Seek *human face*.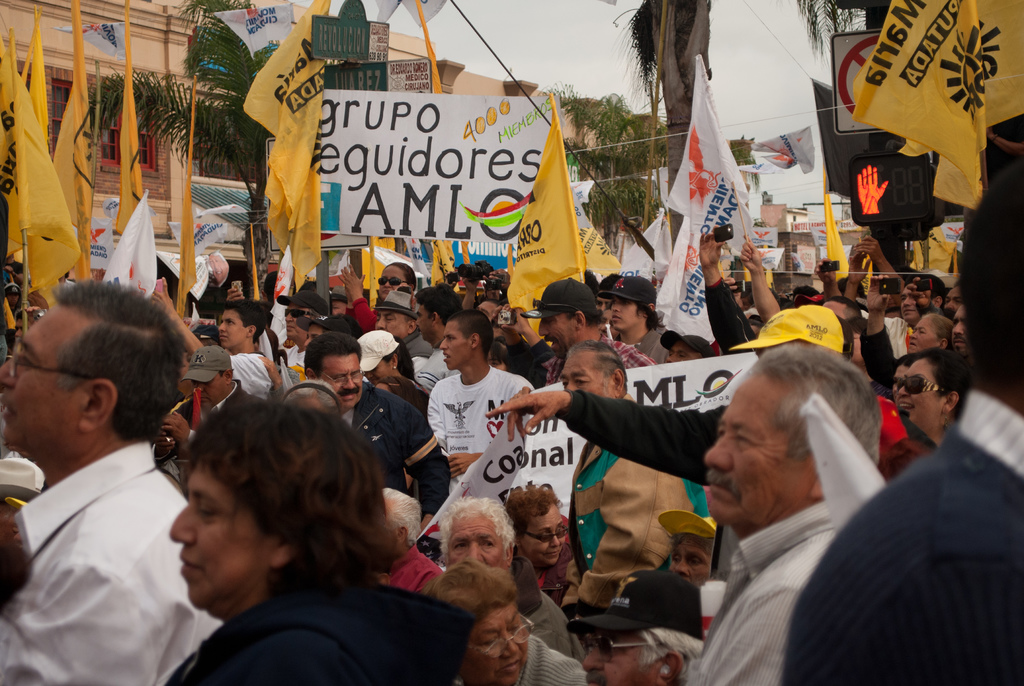
{"x1": 578, "y1": 625, "x2": 657, "y2": 683}.
